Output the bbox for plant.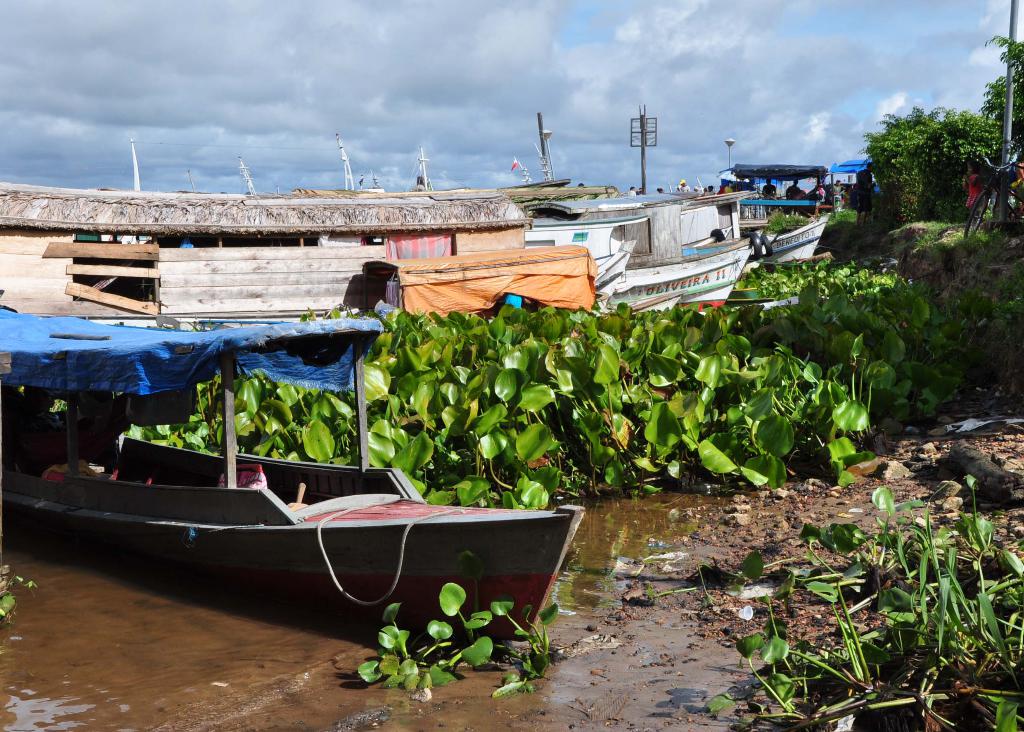
box(863, 106, 1016, 233).
